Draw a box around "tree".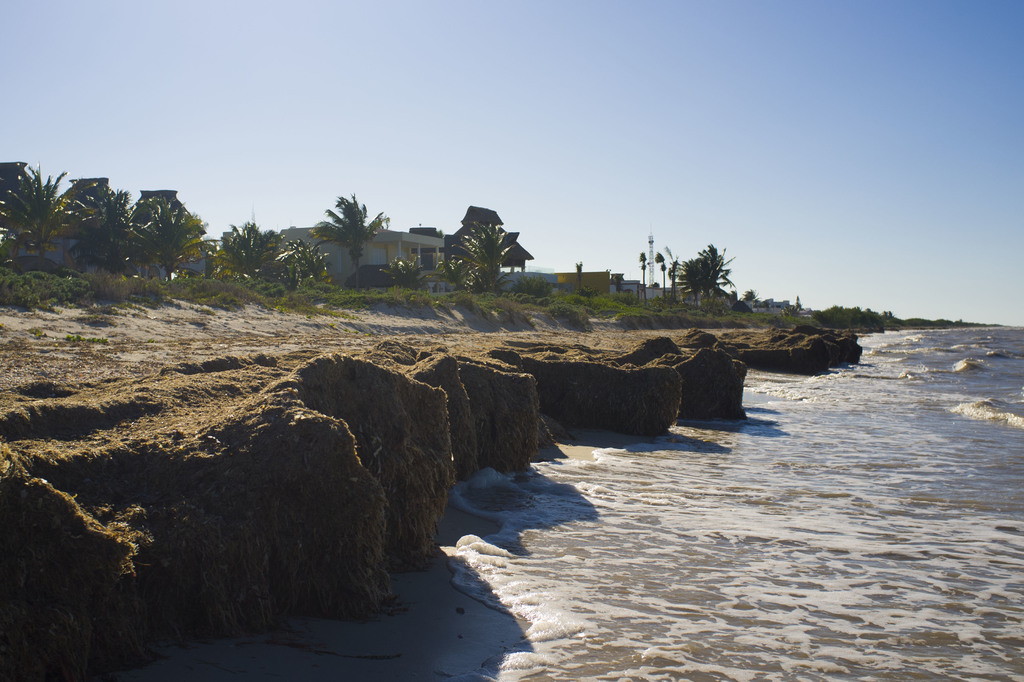
[781,294,806,317].
